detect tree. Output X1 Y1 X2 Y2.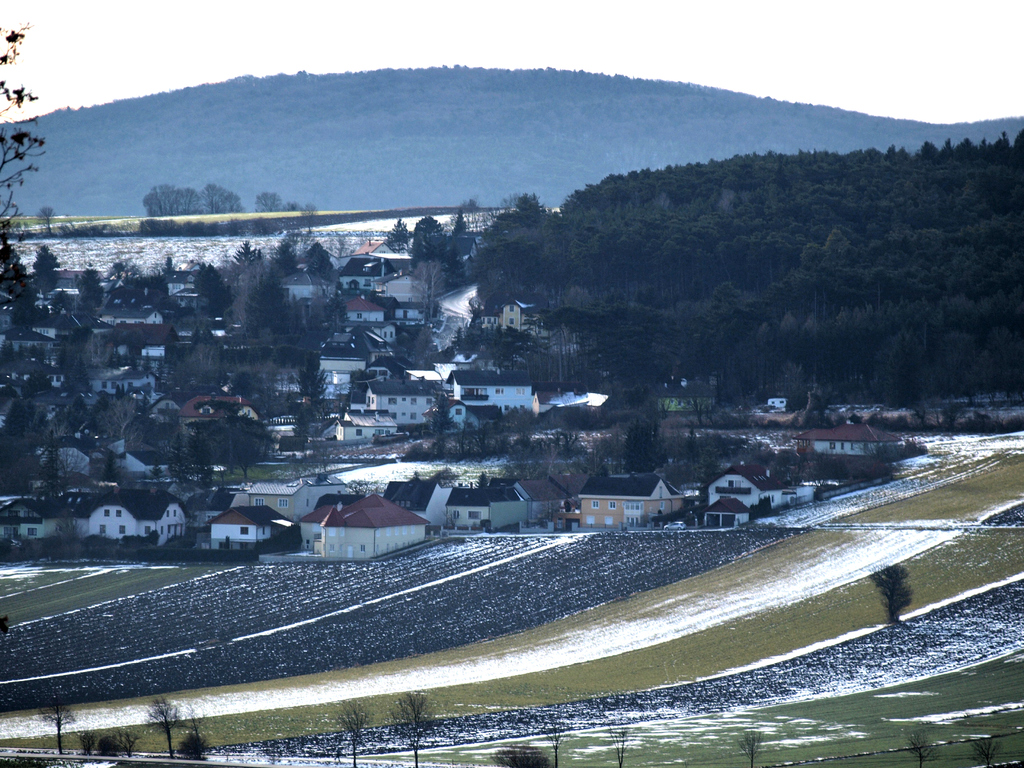
622 417 670 482.
